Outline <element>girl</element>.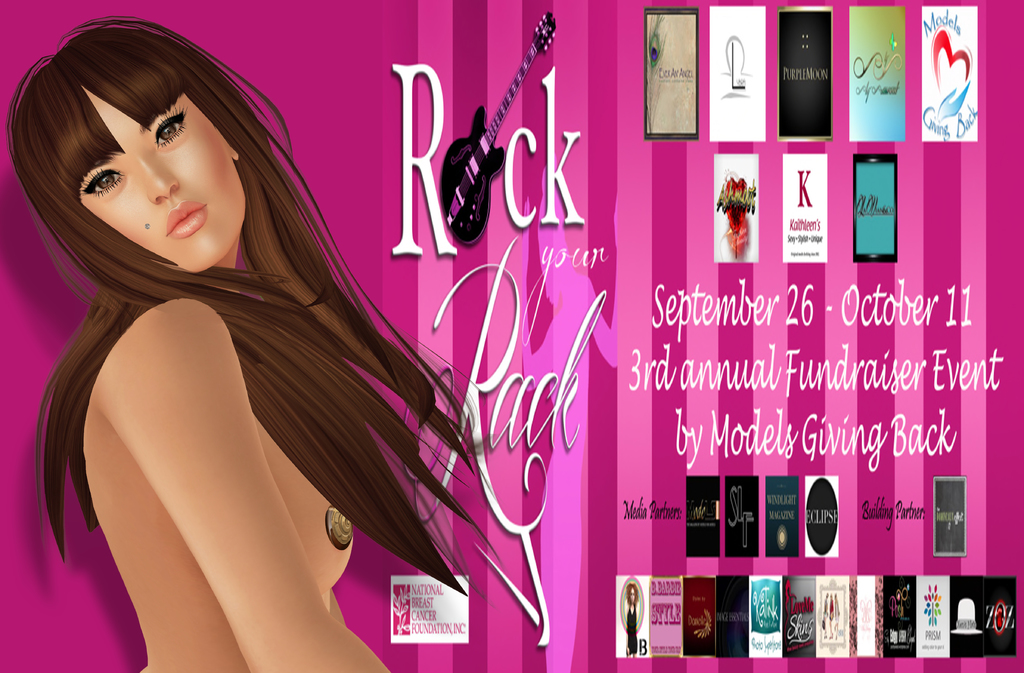
Outline: region(8, 15, 474, 670).
